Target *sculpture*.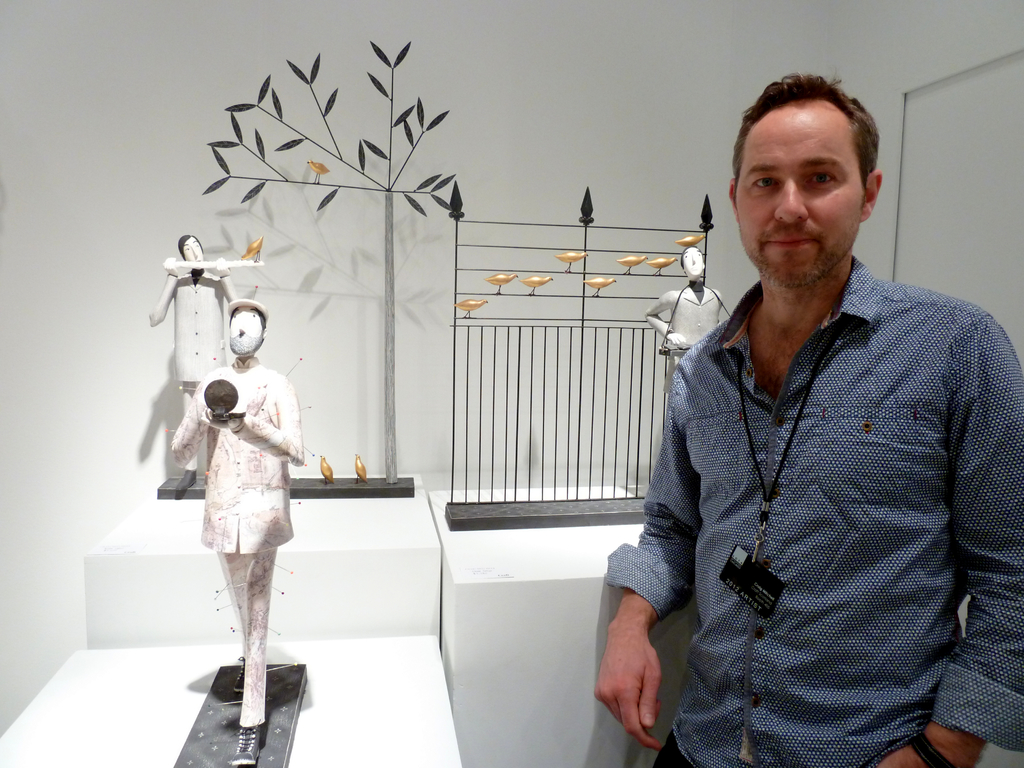
Target region: box=[159, 291, 307, 767].
